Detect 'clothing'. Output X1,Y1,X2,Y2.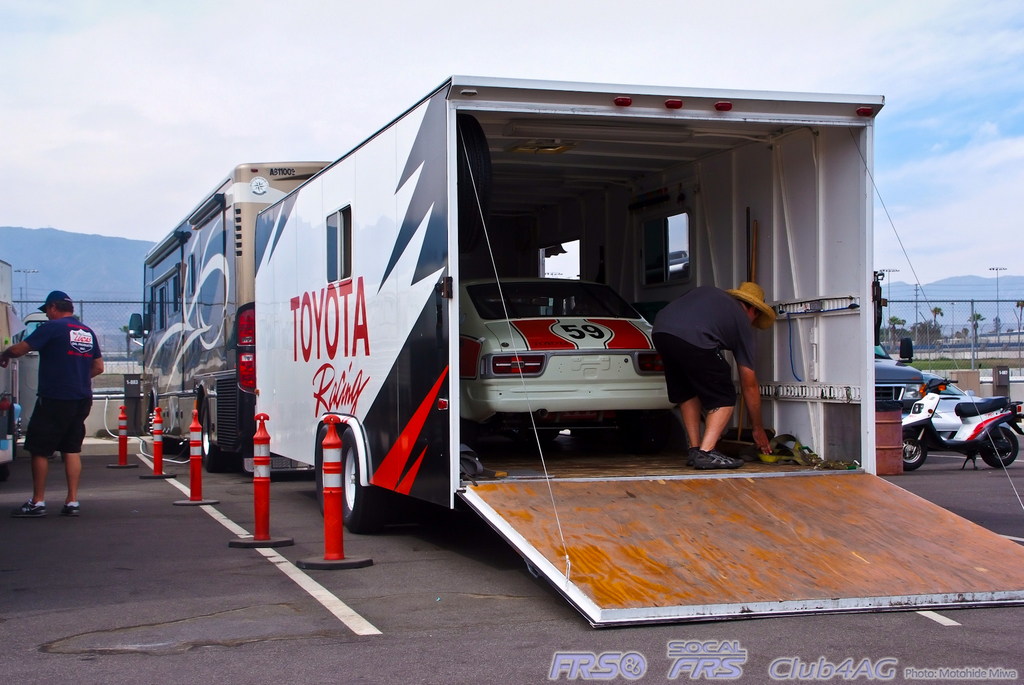
648,287,749,416.
